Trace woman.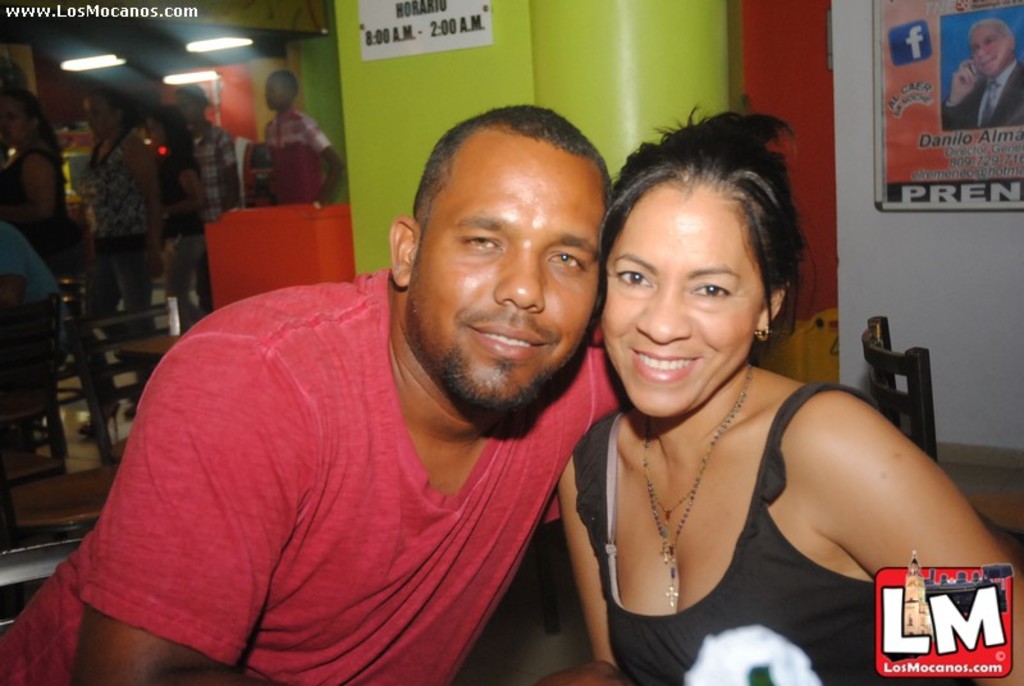
Traced to locate(554, 97, 942, 681).
